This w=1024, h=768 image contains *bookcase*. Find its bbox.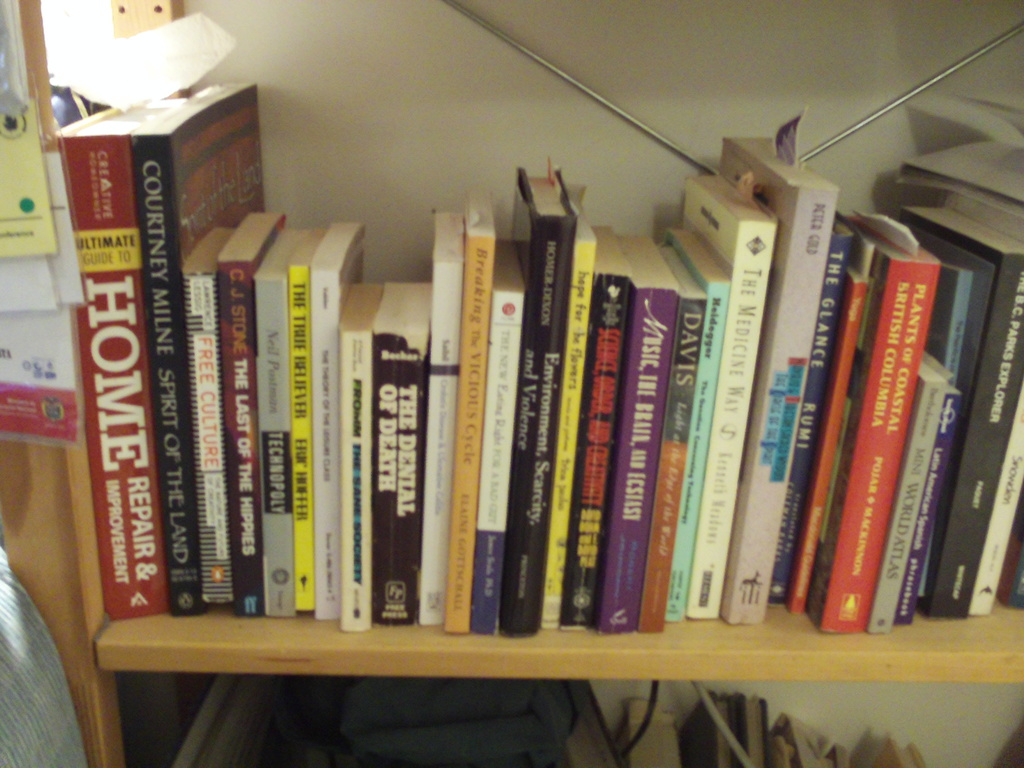
[left=49, top=63, right=1023, bottom=767].
